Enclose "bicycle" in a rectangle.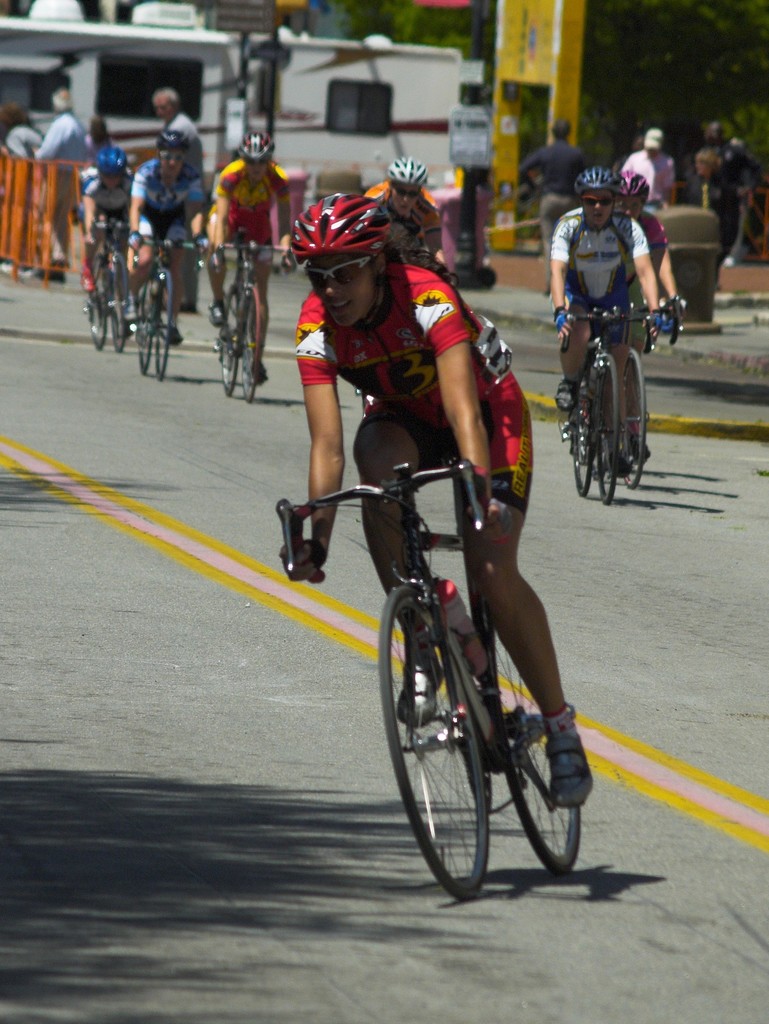
<bbox>131, 225, 203, 388</bbox>.
